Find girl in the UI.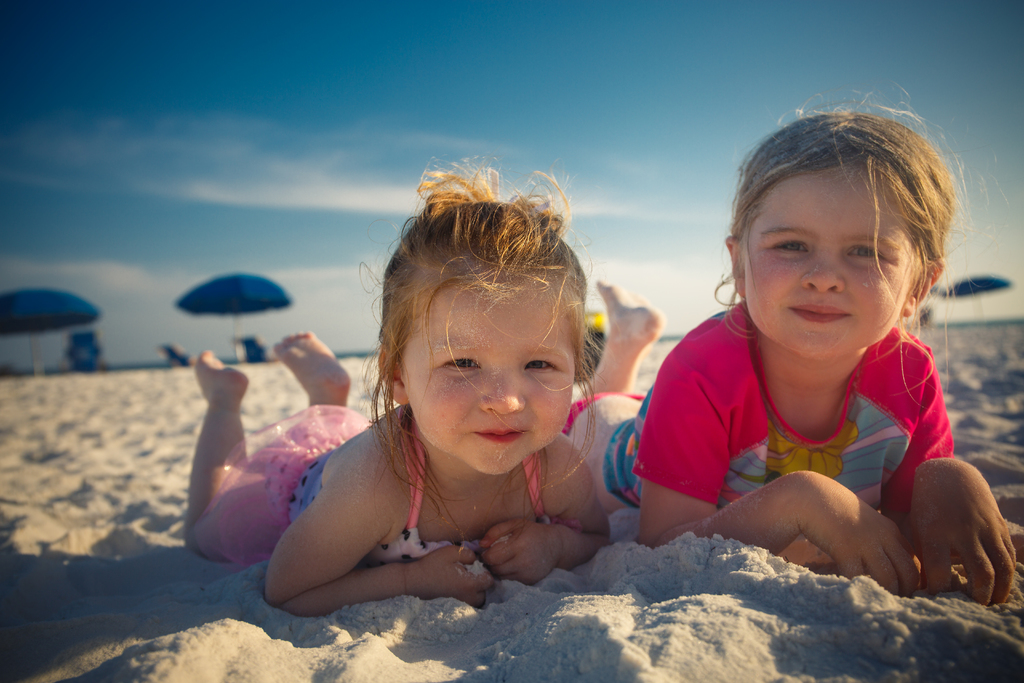
UI element at region(556, 85, 1021, 608).
